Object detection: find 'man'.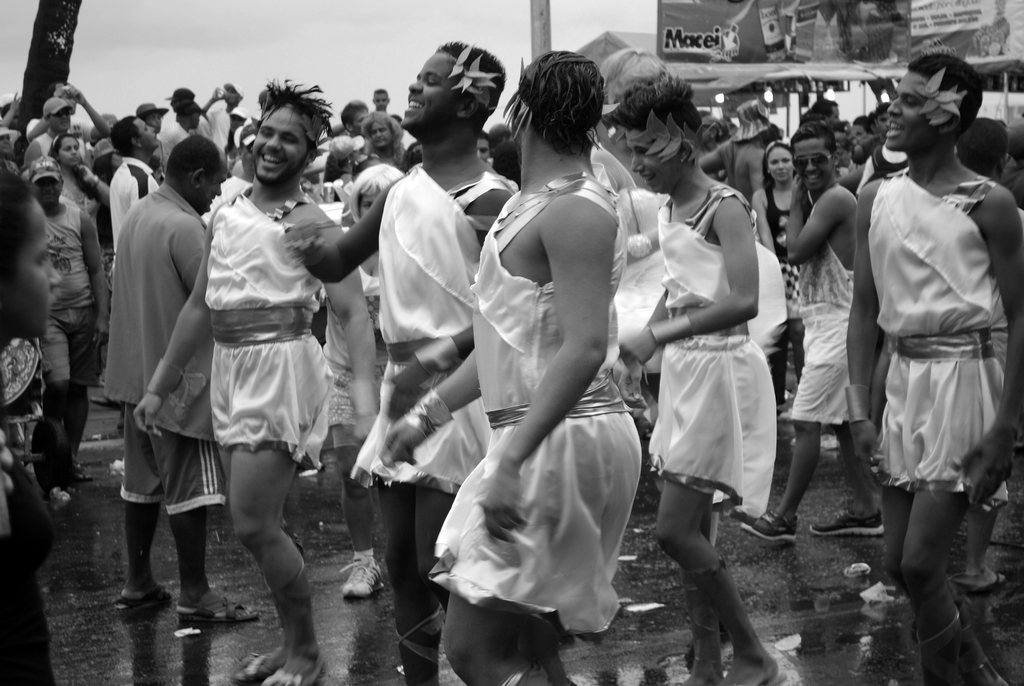
select_region(106, 131, 256, 620).
